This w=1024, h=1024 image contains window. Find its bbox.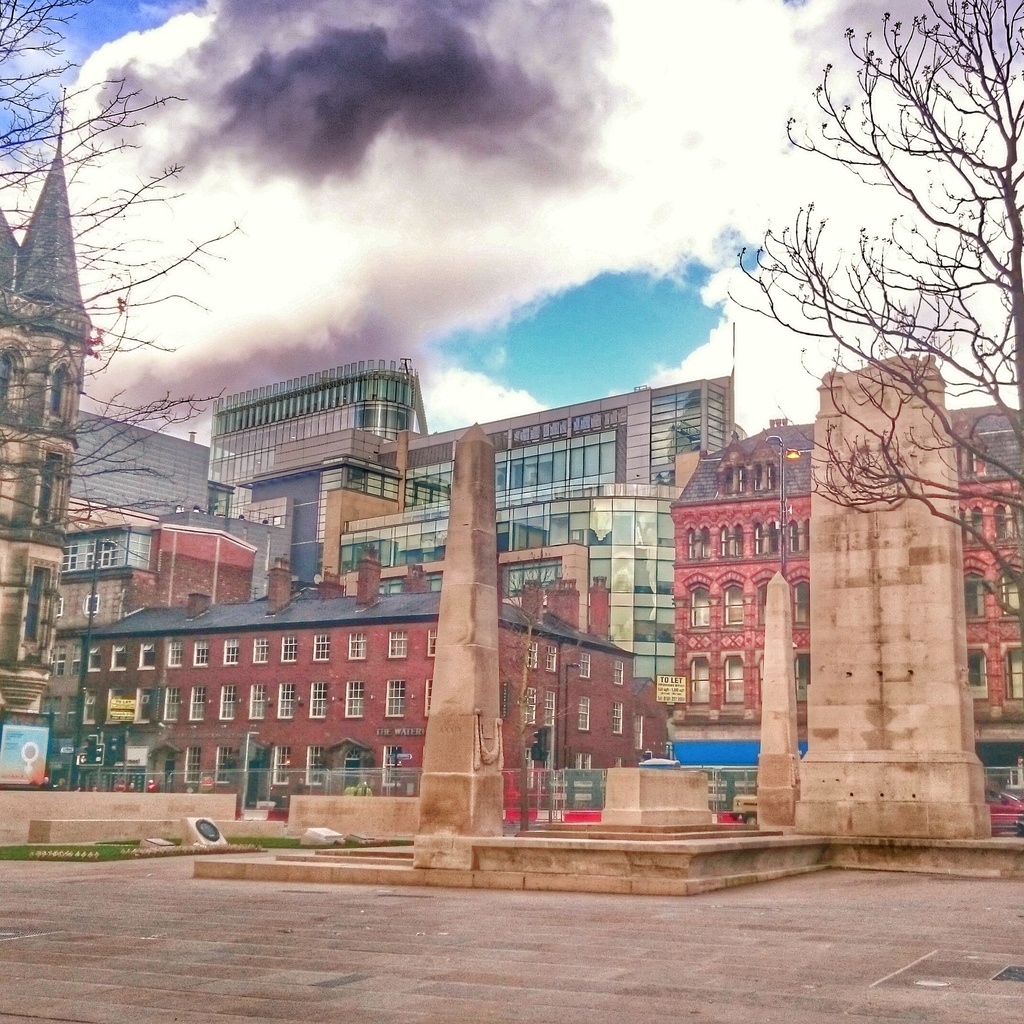
(307, 684, 328, 717).
